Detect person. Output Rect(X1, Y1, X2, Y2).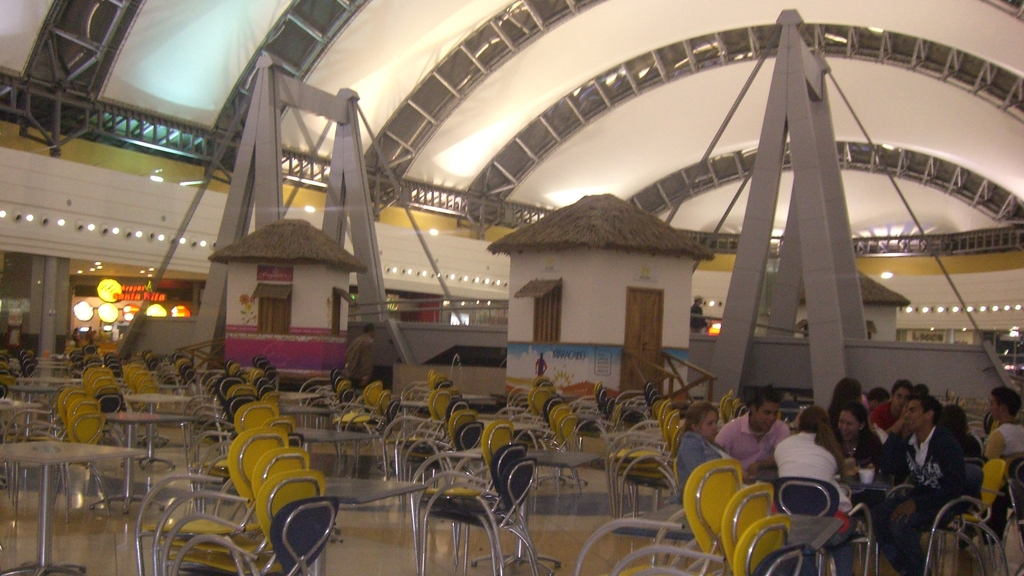
Rect(891, 375, 981, 535).
